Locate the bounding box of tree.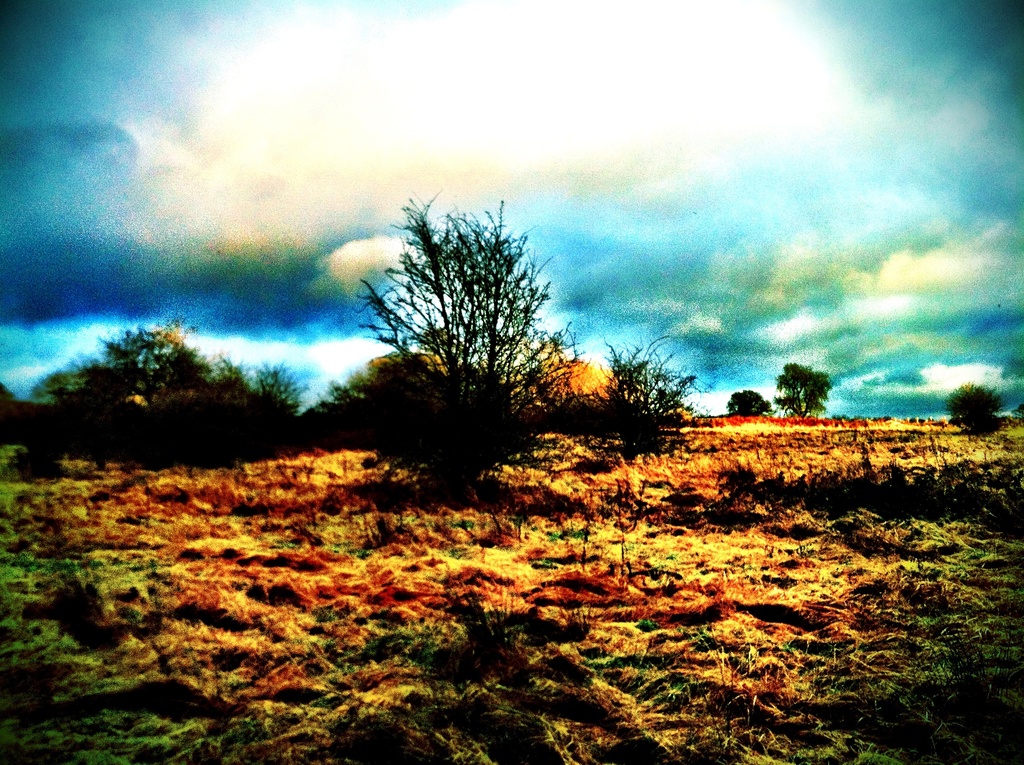
Bounding box: select_region(937, 380, 1011, 447).
